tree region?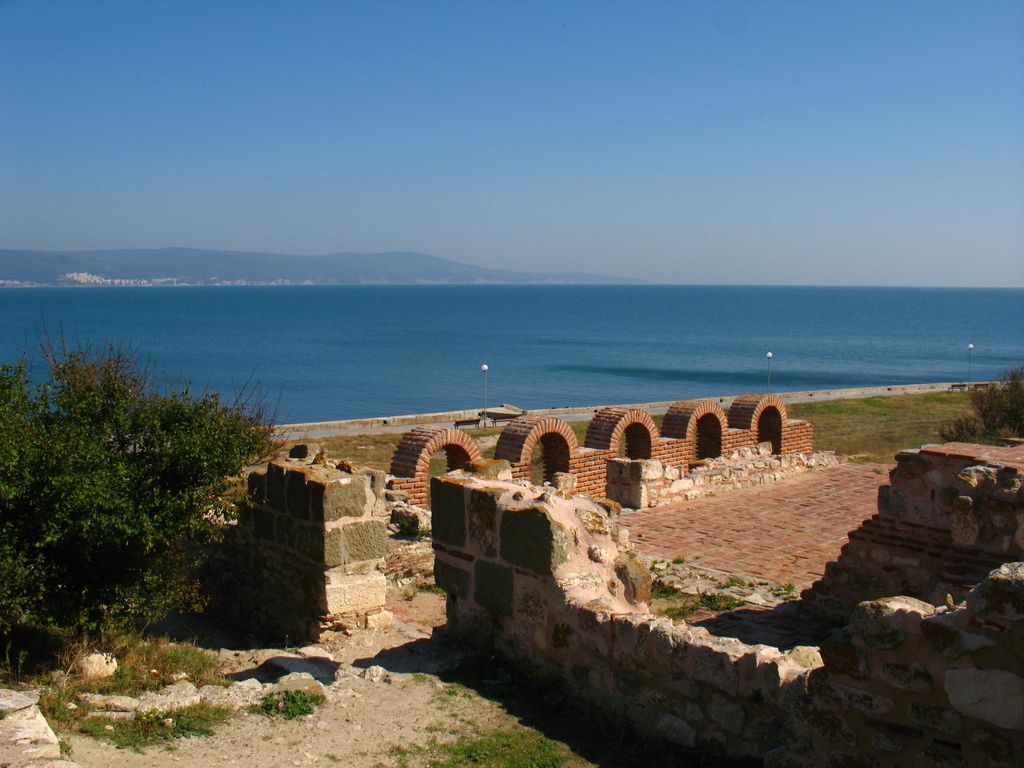
{"left": 0, "top": 316, "right": 271, "bottom": 675}
